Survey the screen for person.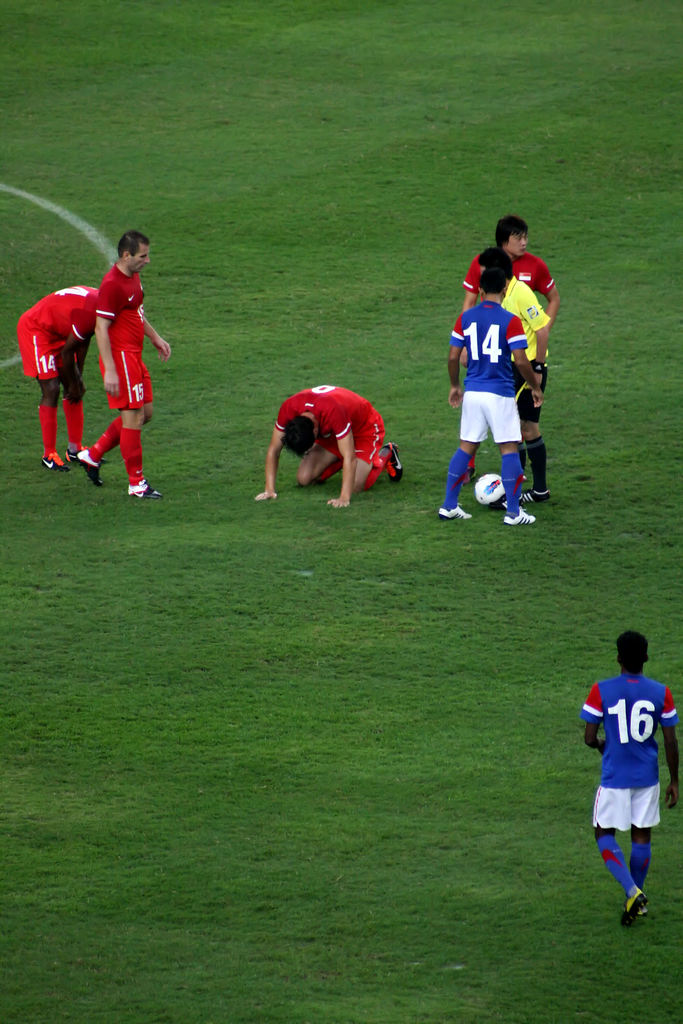
Survey found: 23, 283, 102, 472.
